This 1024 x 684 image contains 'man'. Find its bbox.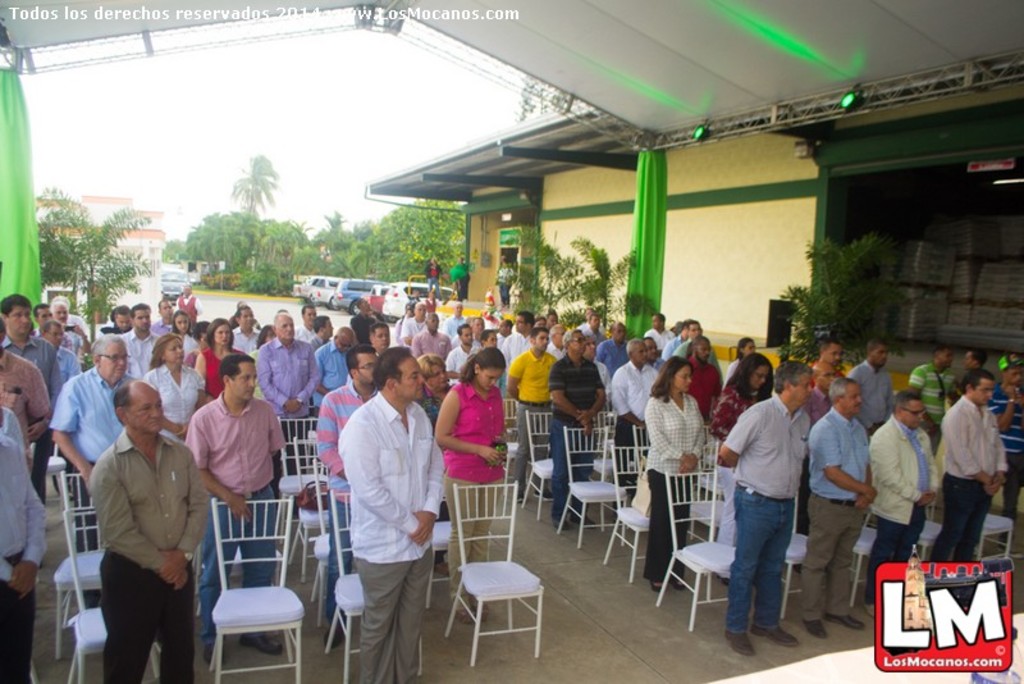
rect(0, 407, 47, 683).
